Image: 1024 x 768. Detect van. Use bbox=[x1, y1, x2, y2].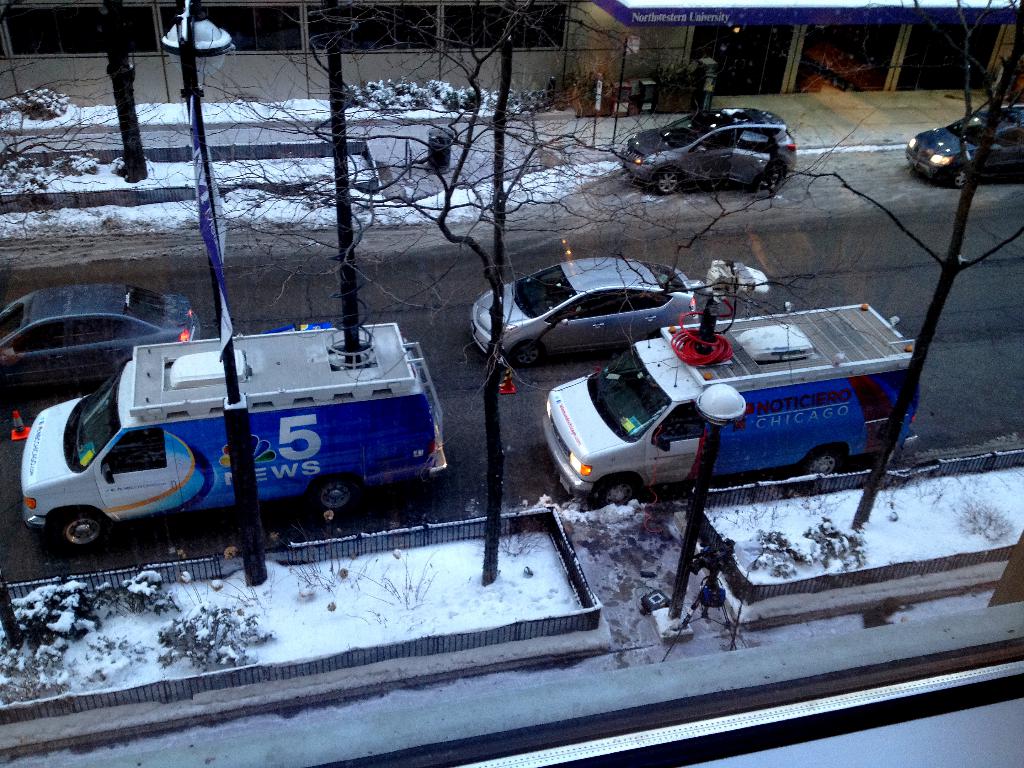
bbox=[538, 259, 924, 508].
